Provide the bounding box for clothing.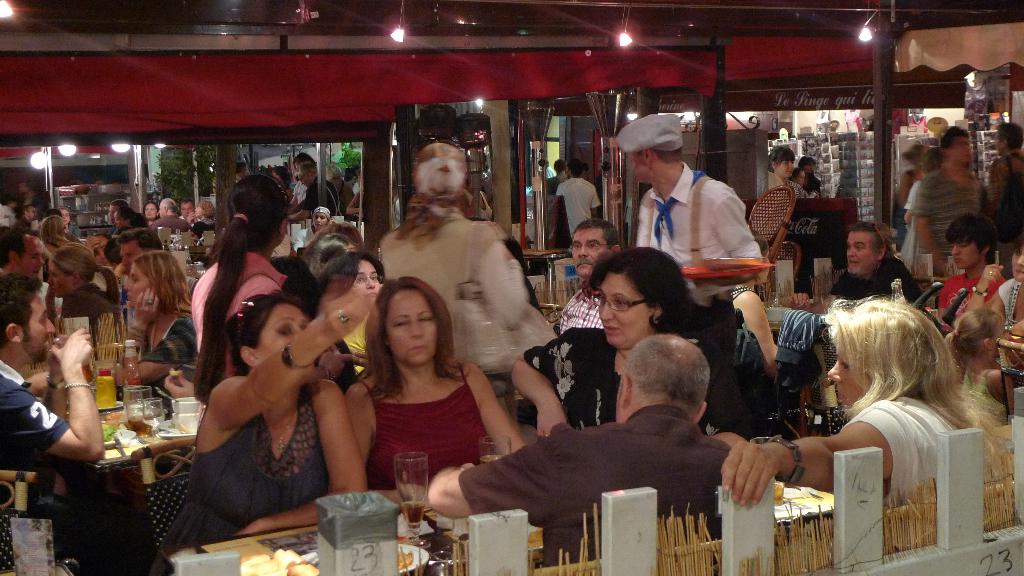
<box>0,360,66,522</box>.
